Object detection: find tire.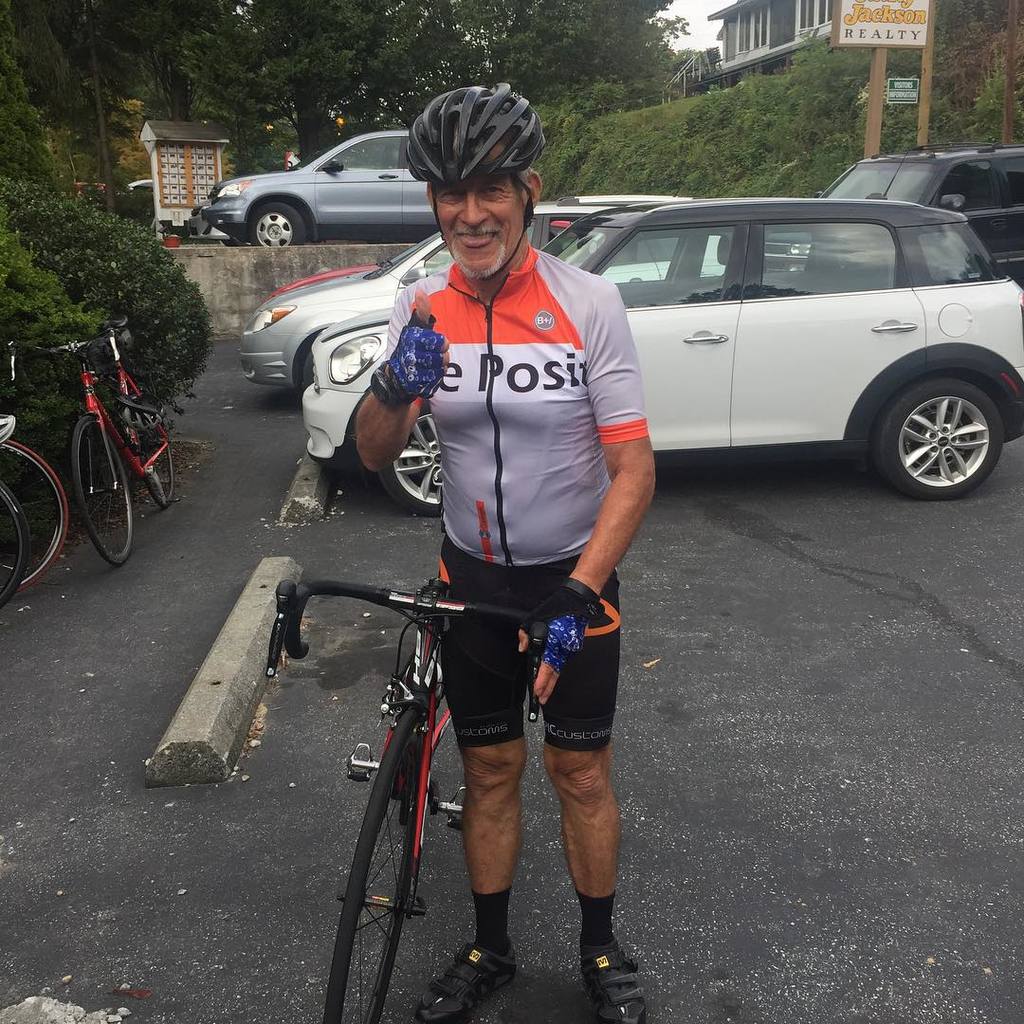
(left=385, top=395, right=459, bottom=510).
